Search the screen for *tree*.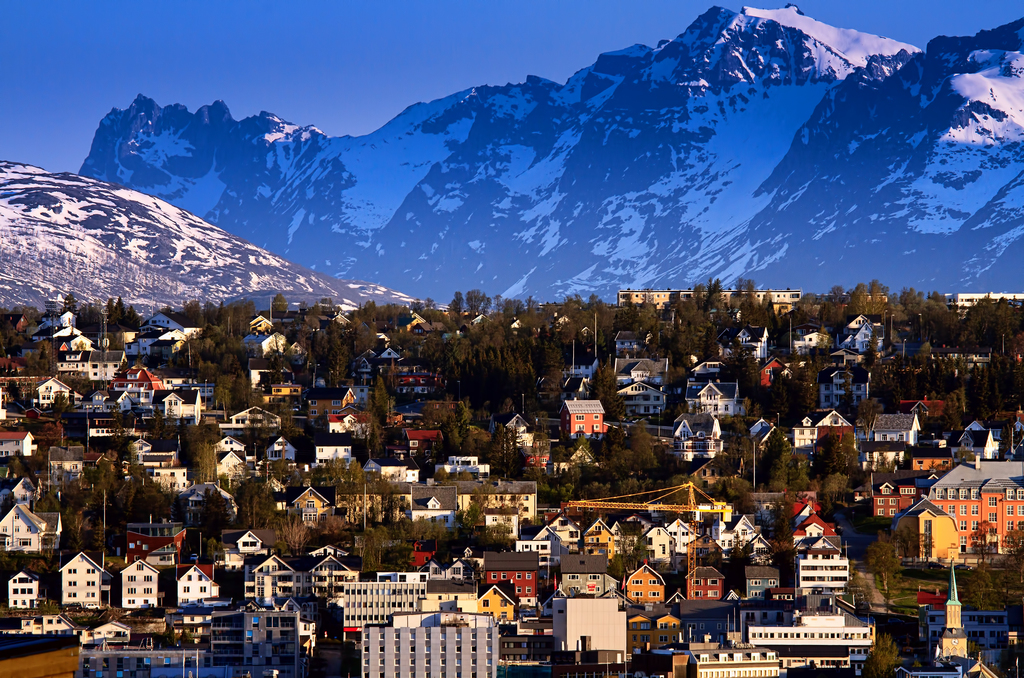
Found at {"left": 368, "top": 418, "right": 386, "bottom": 460}.
